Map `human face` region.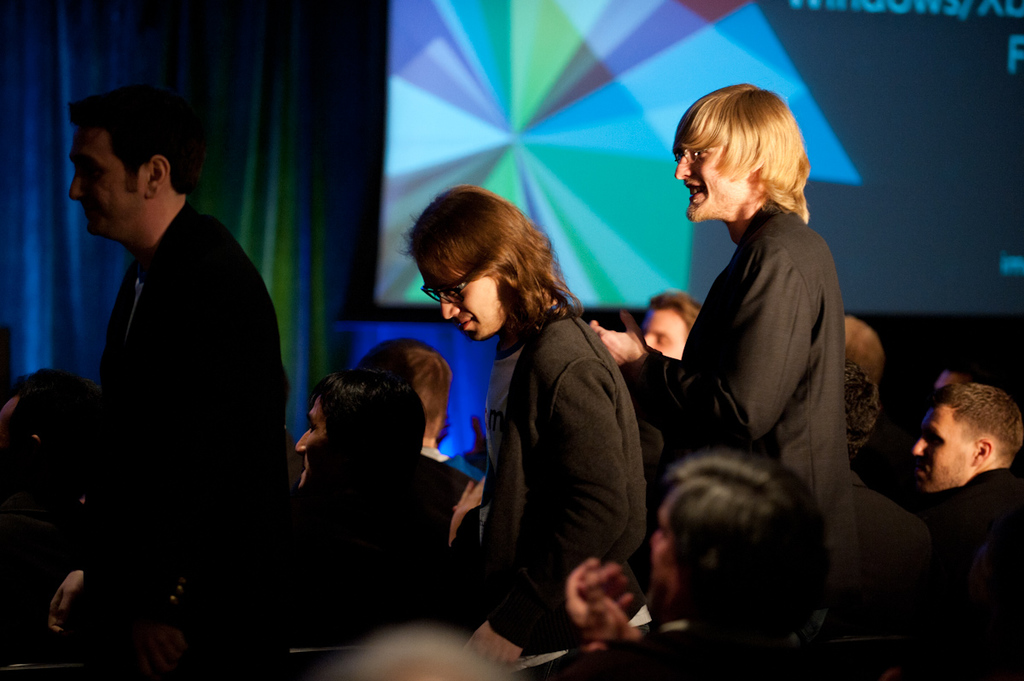
Mapped to box=[416, 254, 501, 342].
